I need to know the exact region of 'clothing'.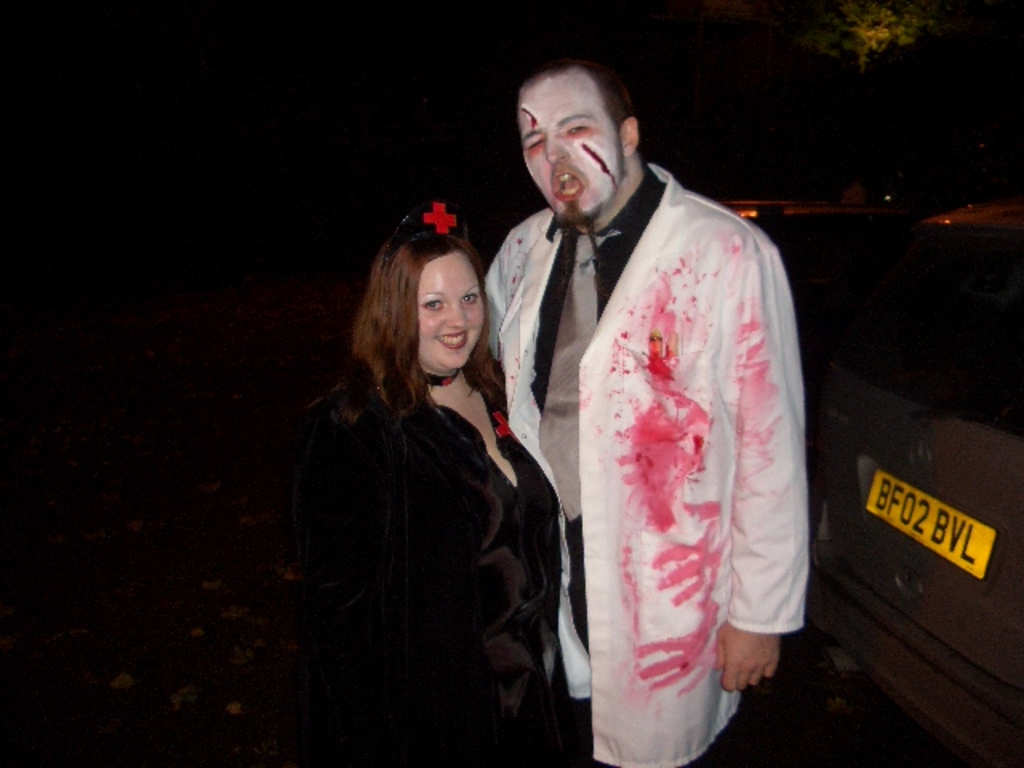
Region: (x1=282, y1=347, x2=554, y2=766).
